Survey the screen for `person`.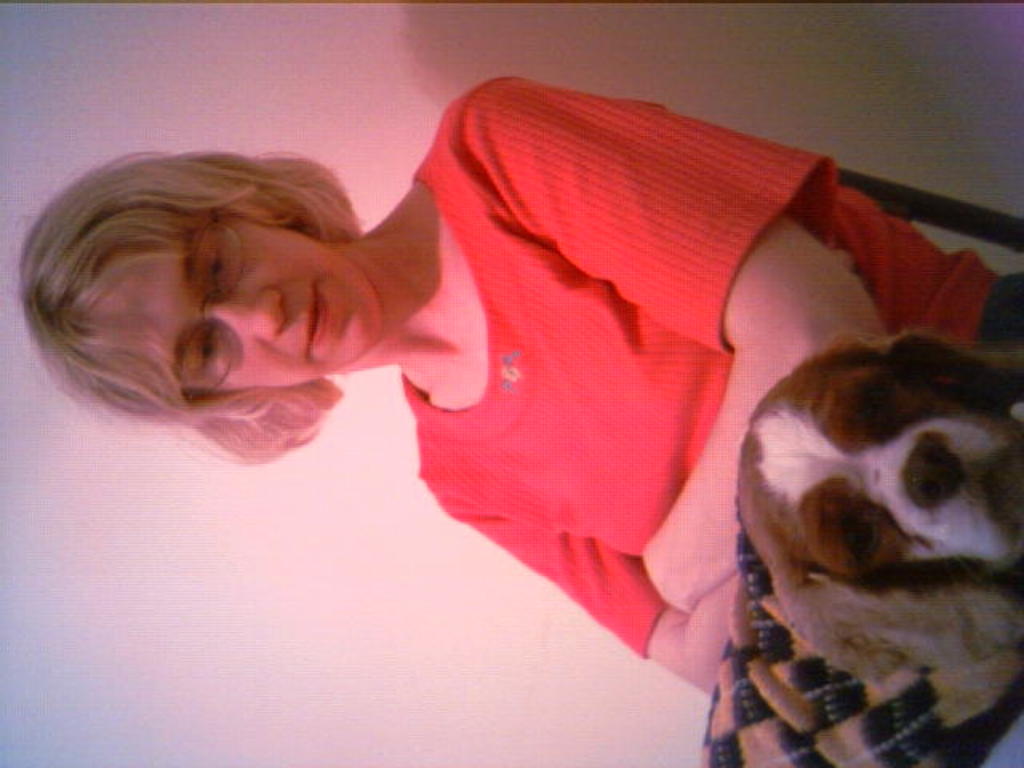
Survey found: locate(85, 69, 1013, 738).
